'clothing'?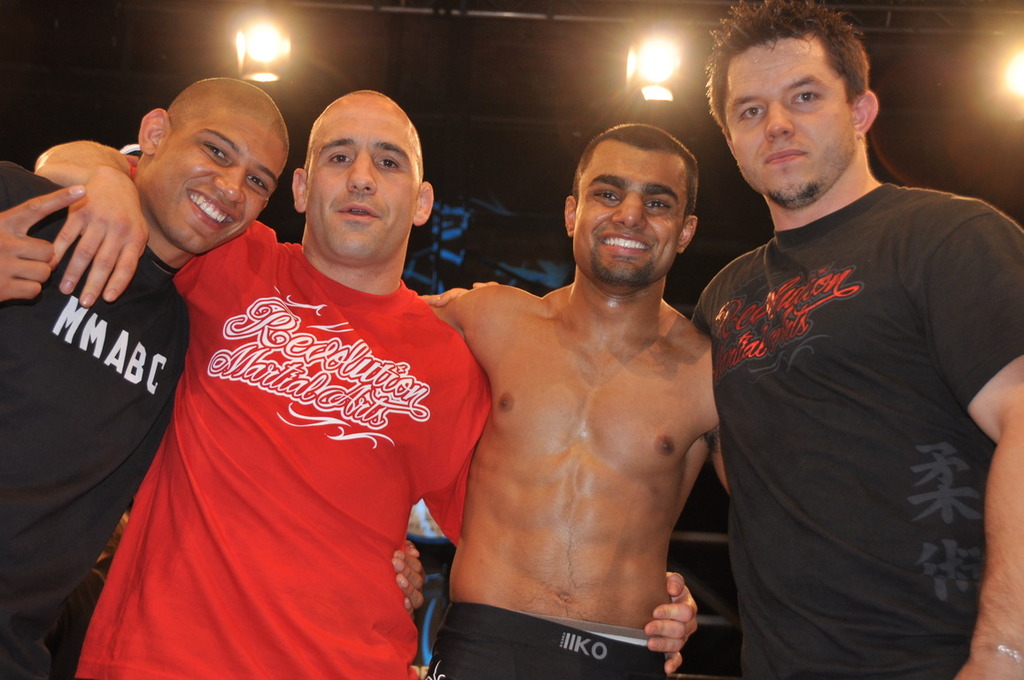
{"left": 427, "top": 588, "right": 686, "bottom": 676}
